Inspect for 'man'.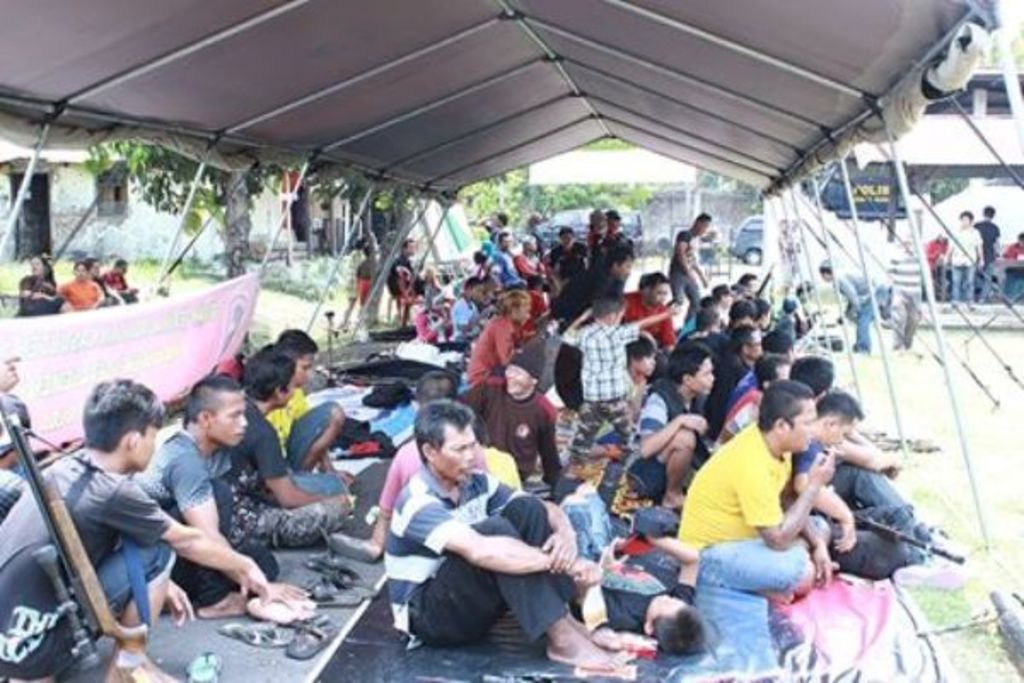
Inspection: [left=203, top=342, right=355, bottom=552].
